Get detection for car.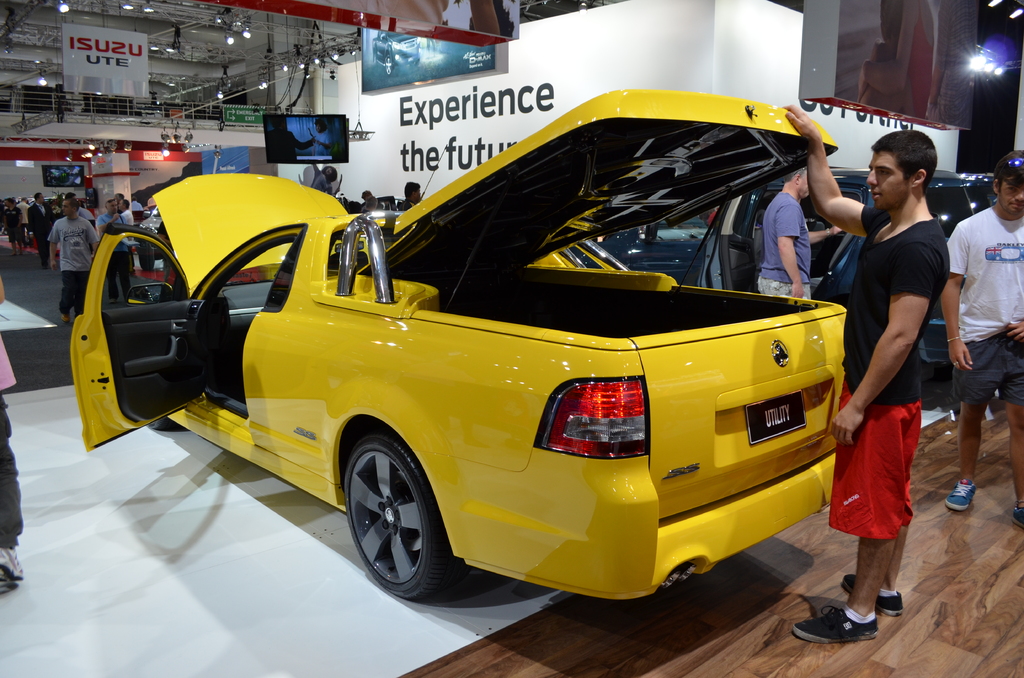
Detection: 137,208,163,234.
